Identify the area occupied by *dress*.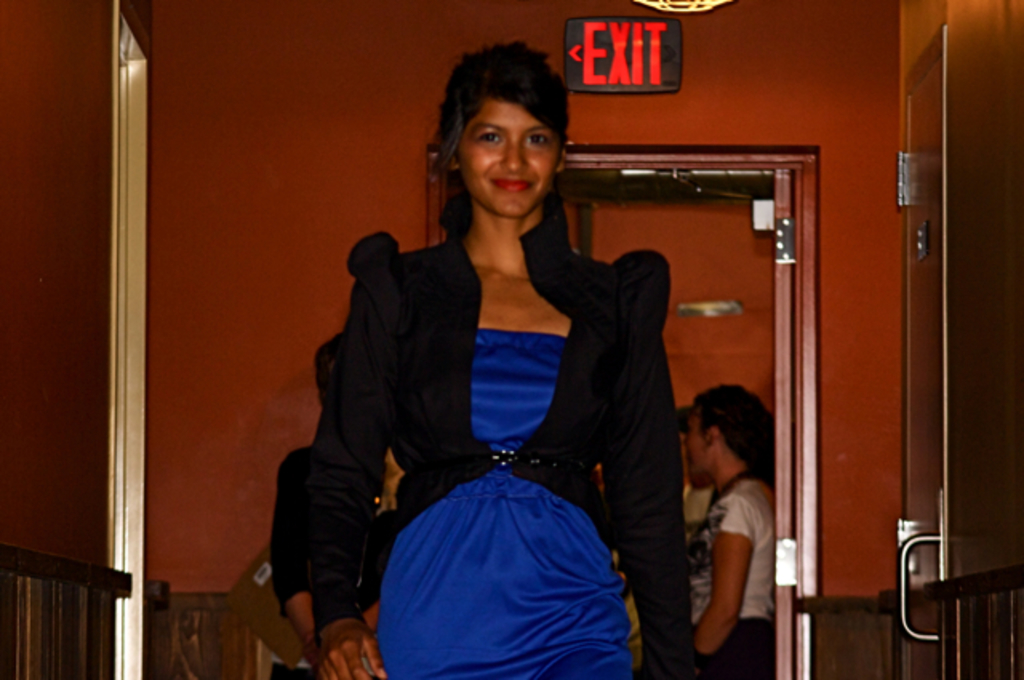
Area: (x1=376, y1=331, x2=632, y2=678).
